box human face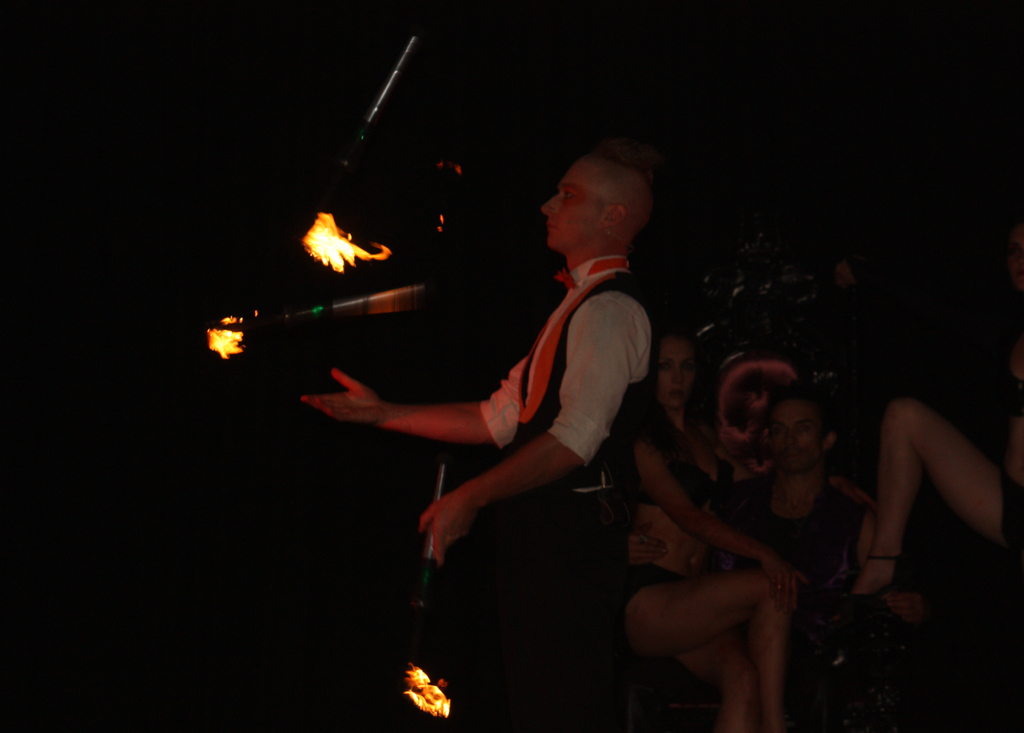
detection(655, 336, 696, 408)
